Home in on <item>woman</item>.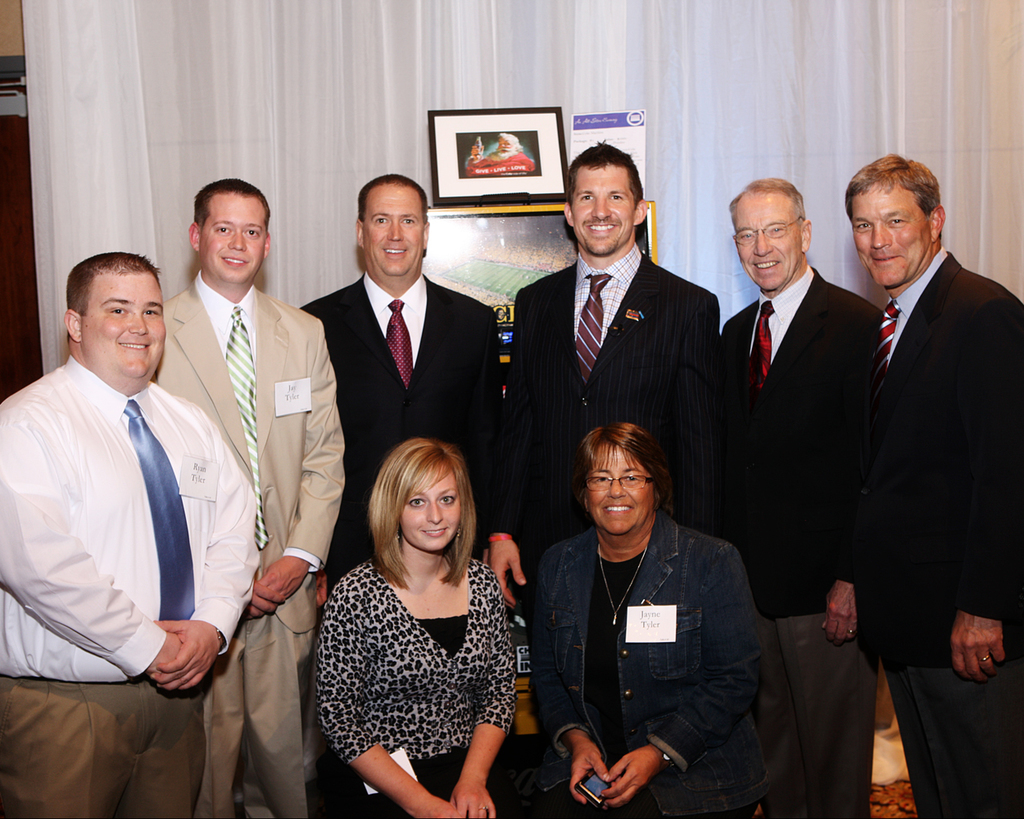
Homed in at bbox(319, 419, 525, 780).
